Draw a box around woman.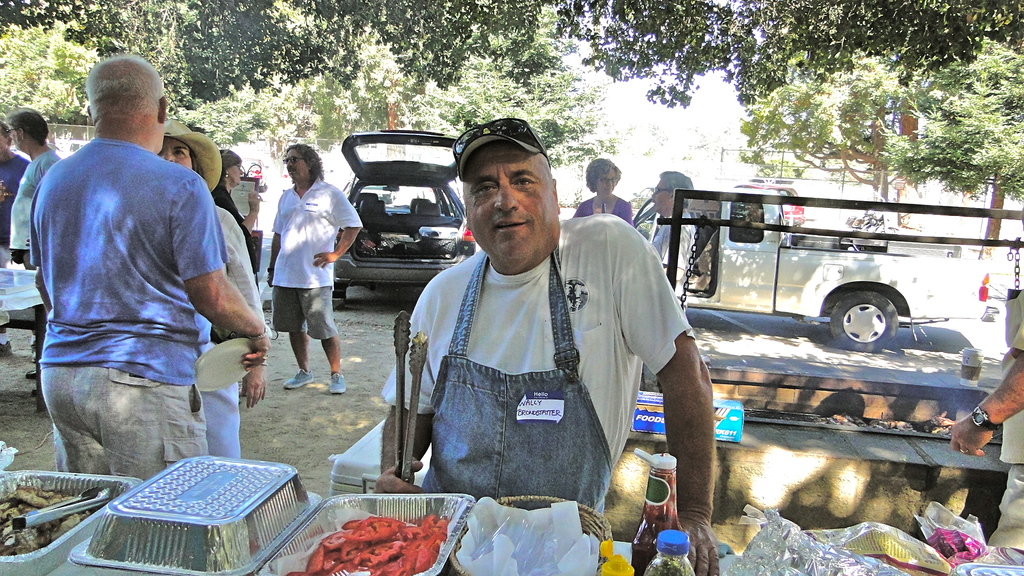
226,147,266,243.
